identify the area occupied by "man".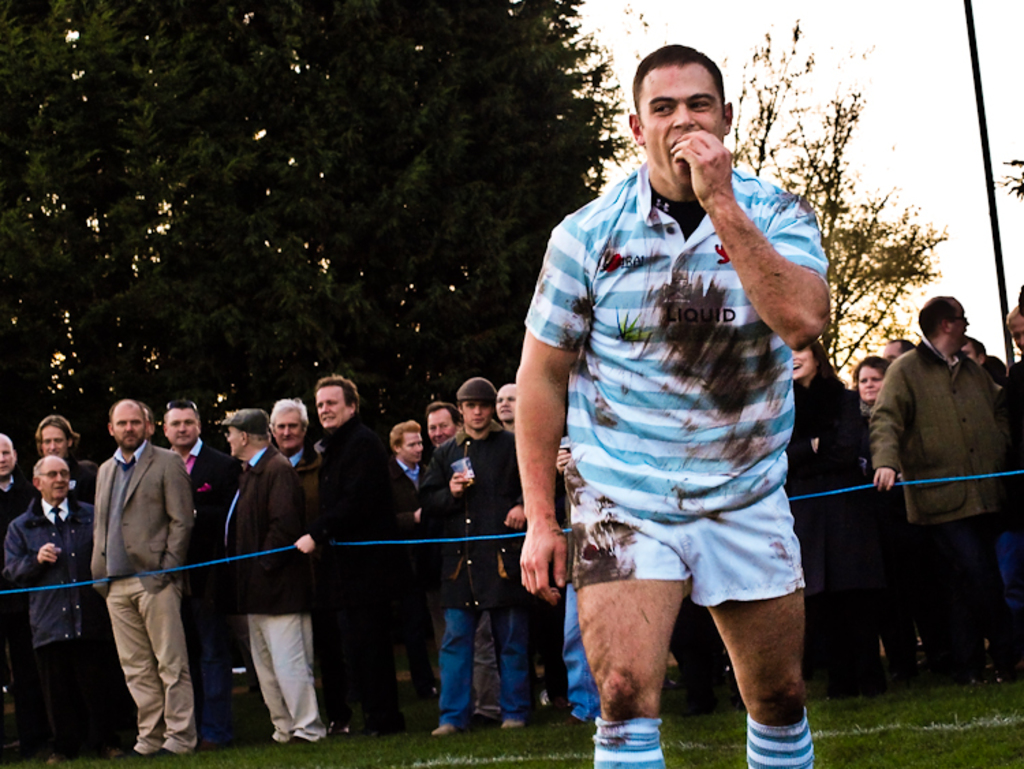
Area: region(870, 294, 1014, 658).
